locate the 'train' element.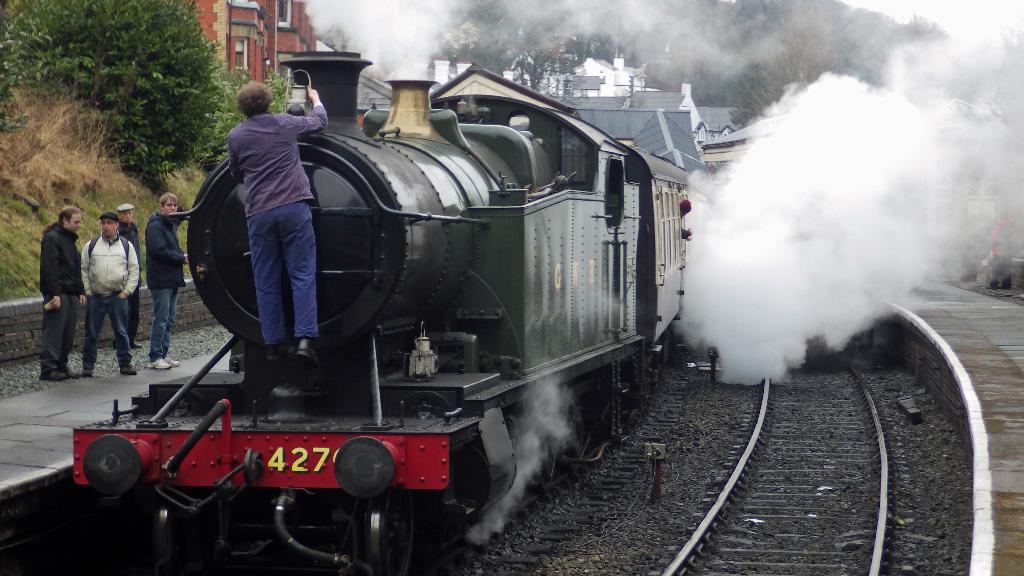
Element bbox: bbox=[69, 48, 710, 575].
